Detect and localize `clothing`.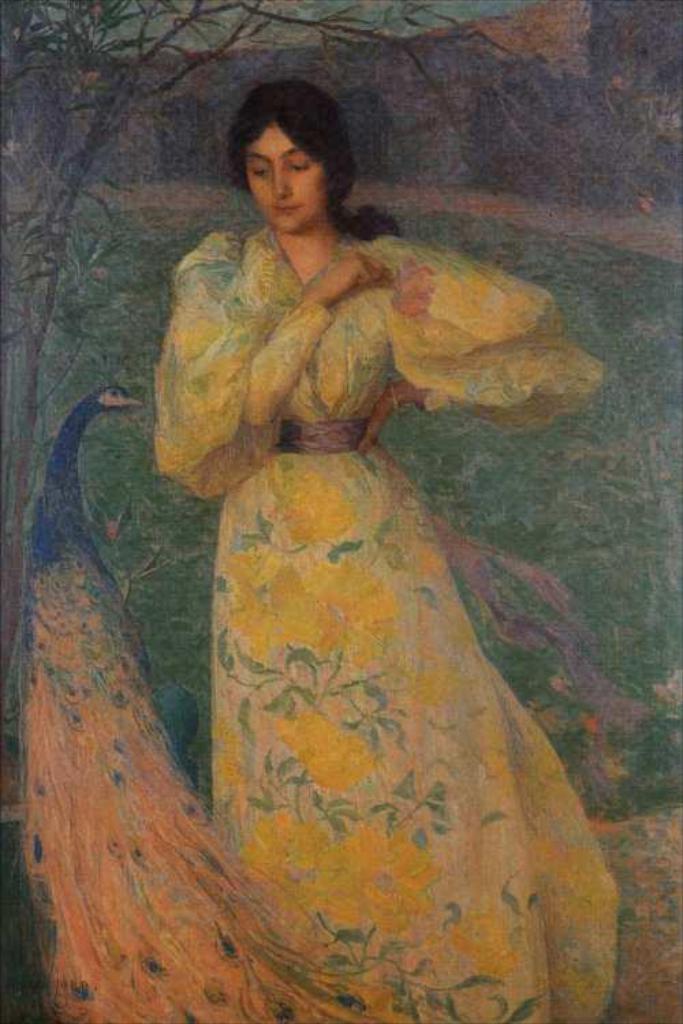
Localized at 108,191,604,980.
